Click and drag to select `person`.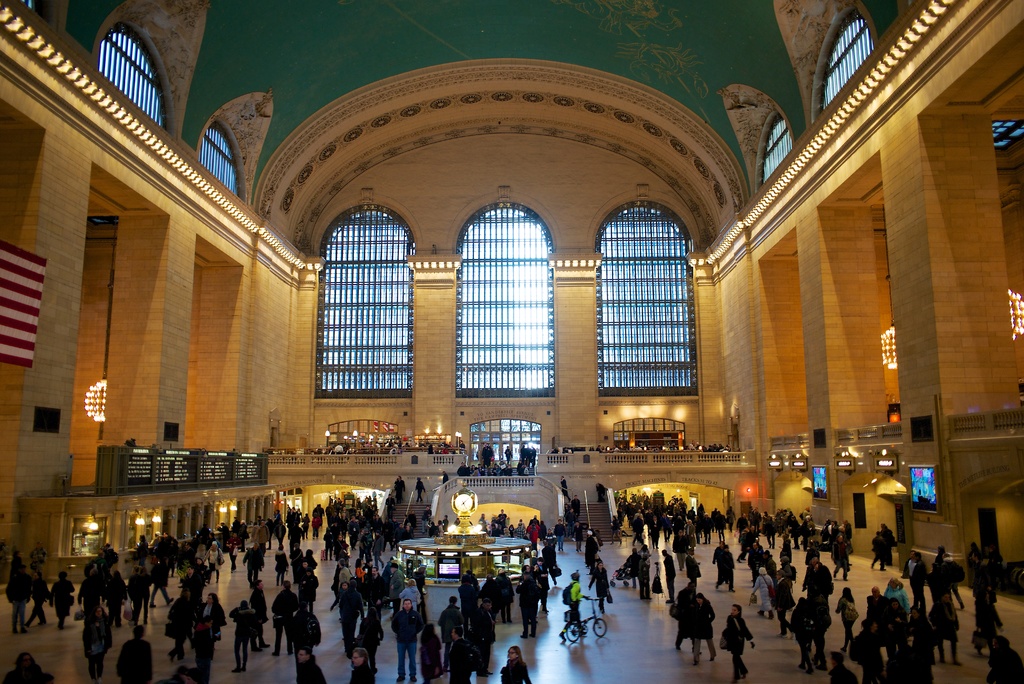
Selection: 227/600/260/670.
